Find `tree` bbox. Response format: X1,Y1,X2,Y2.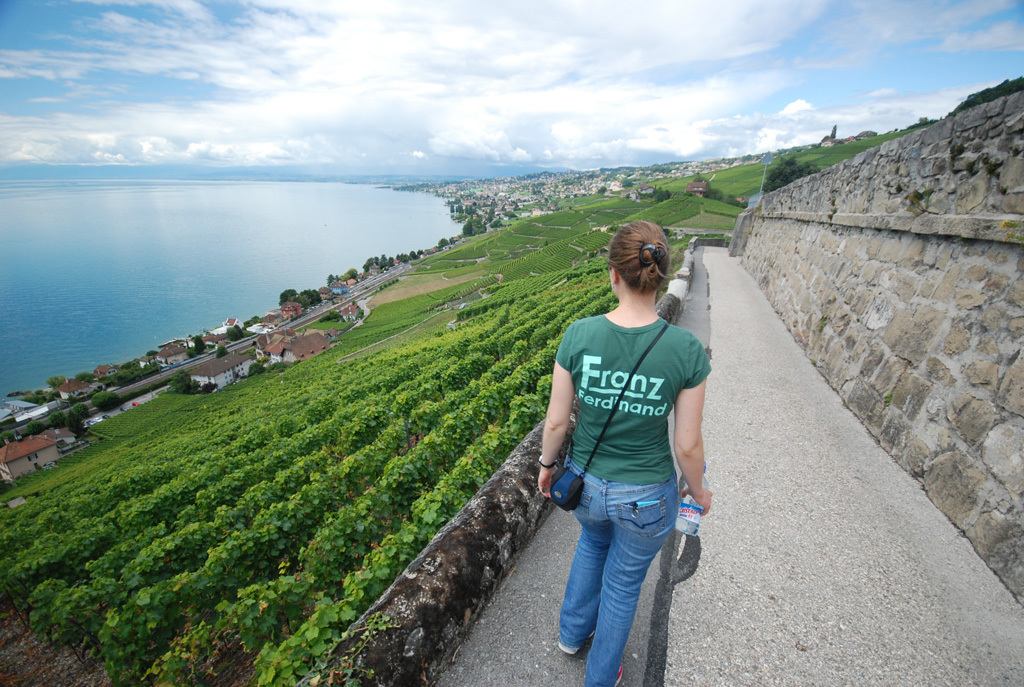
66,408,85,437.
